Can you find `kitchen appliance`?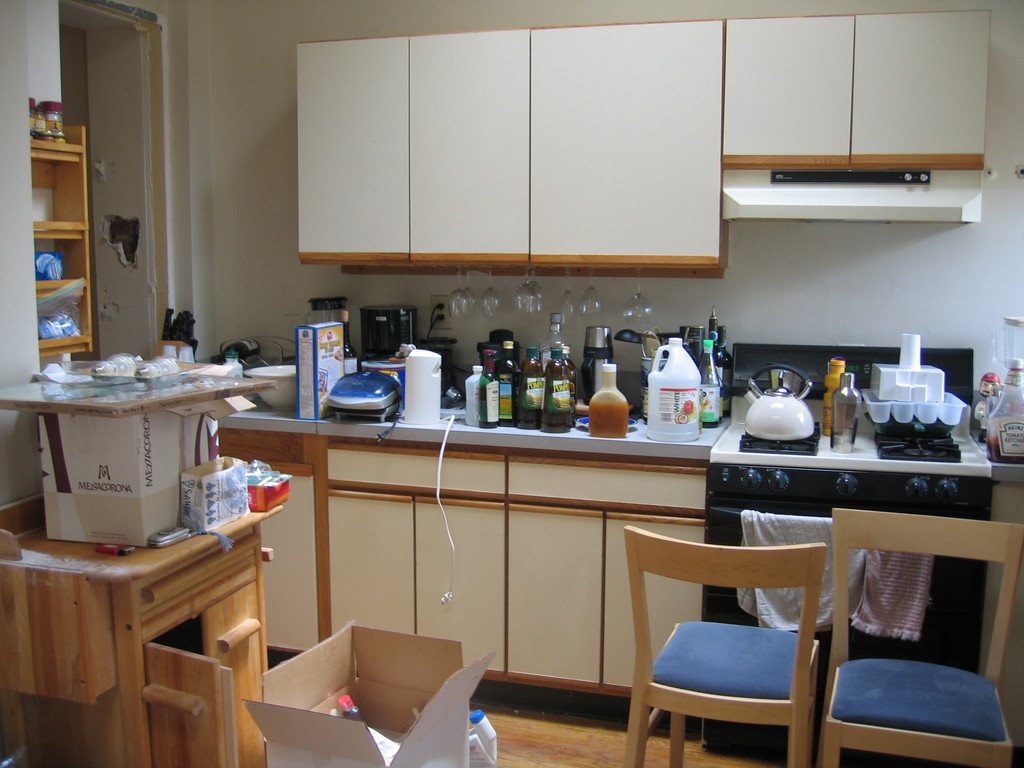
Yes, bounding box: <region>470, 368, 481, 420</region>.
